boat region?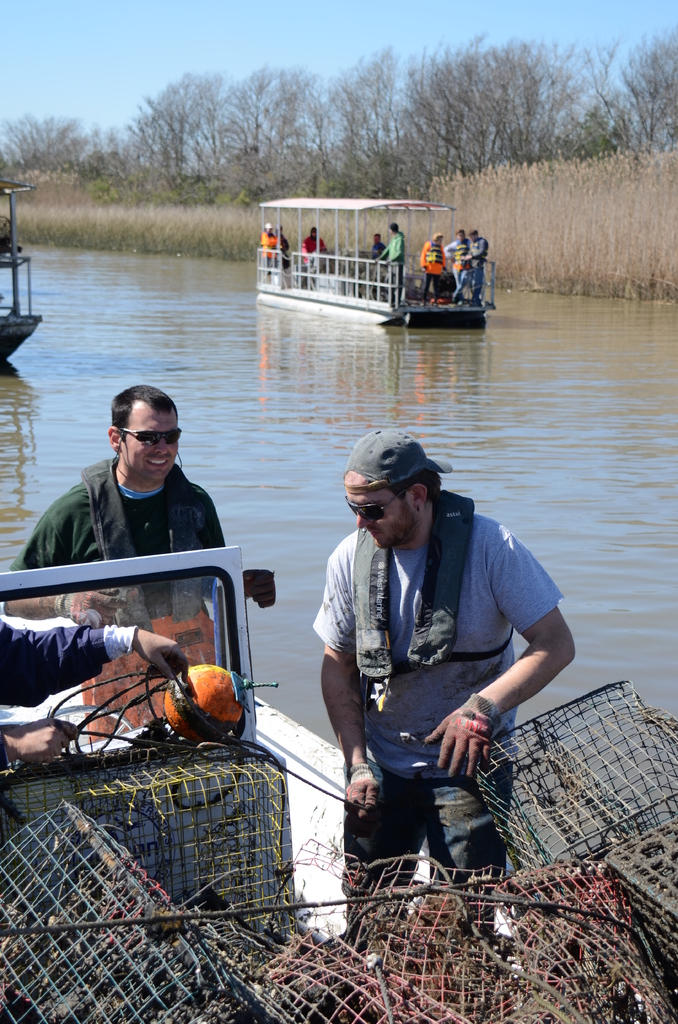
locate(248, 196, 494, 325)
